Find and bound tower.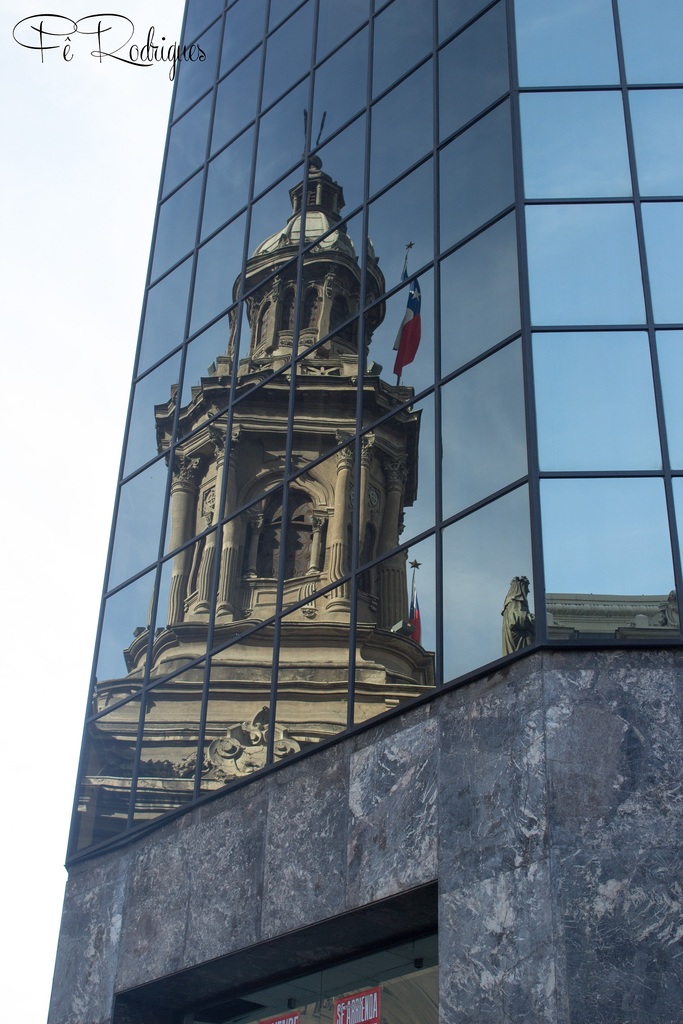
Bound: [39, 0, 682, 1023].
